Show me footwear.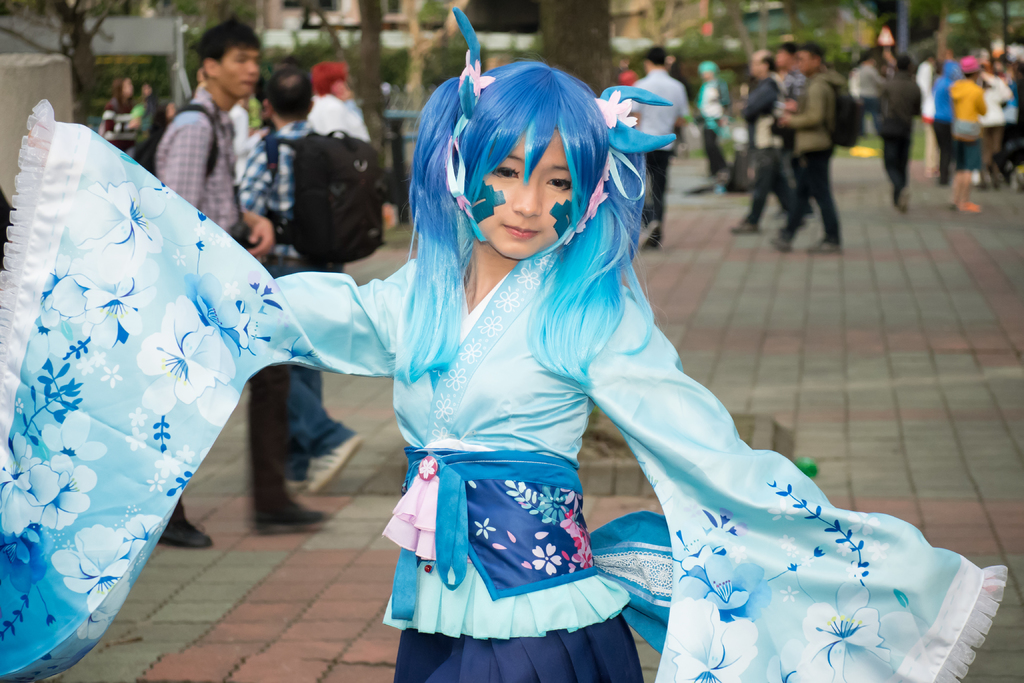
footwear is here: {"left": 311, "top": 438, "right": 365, "bottom": 495}.
